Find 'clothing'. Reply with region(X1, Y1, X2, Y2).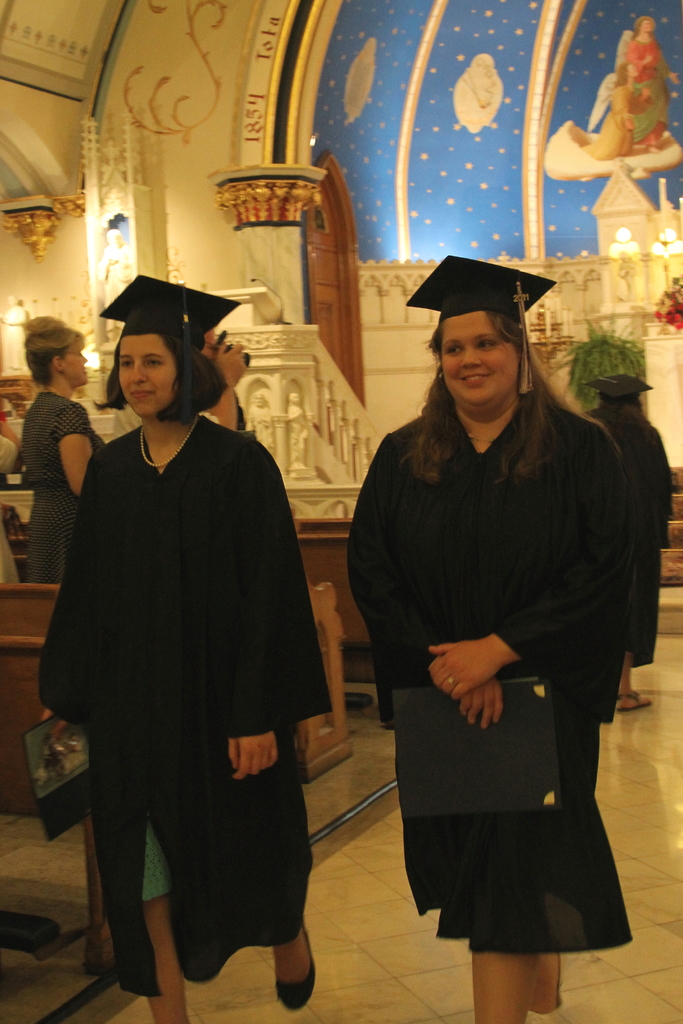
region(314, 372, 633, 967).
